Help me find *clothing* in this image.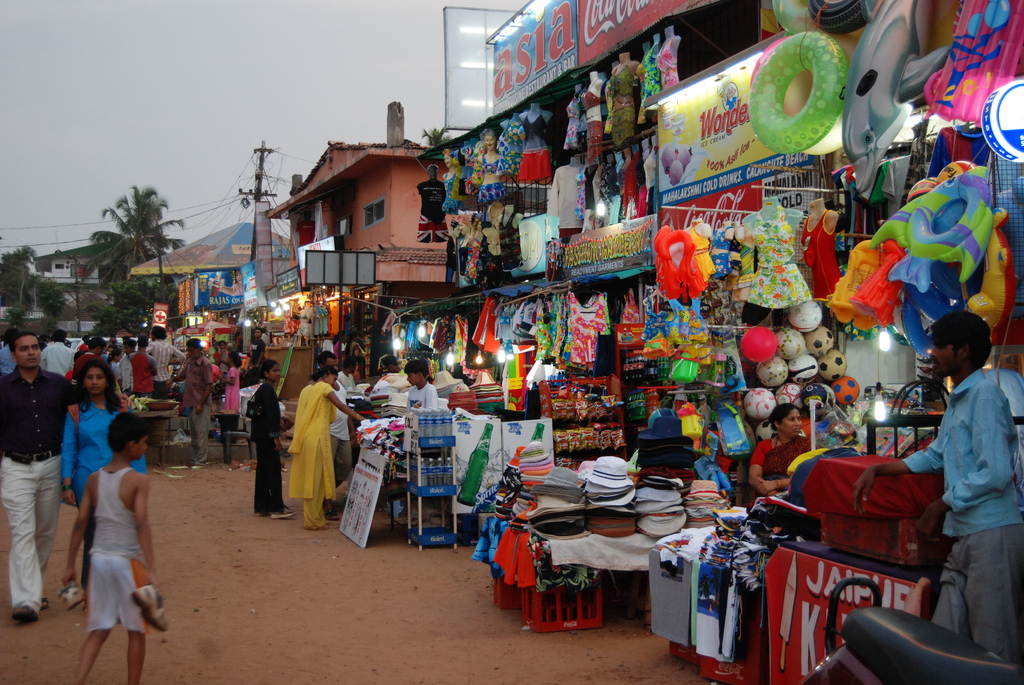
Found it: x1=730 y1=233 x2=757 y2=283.
